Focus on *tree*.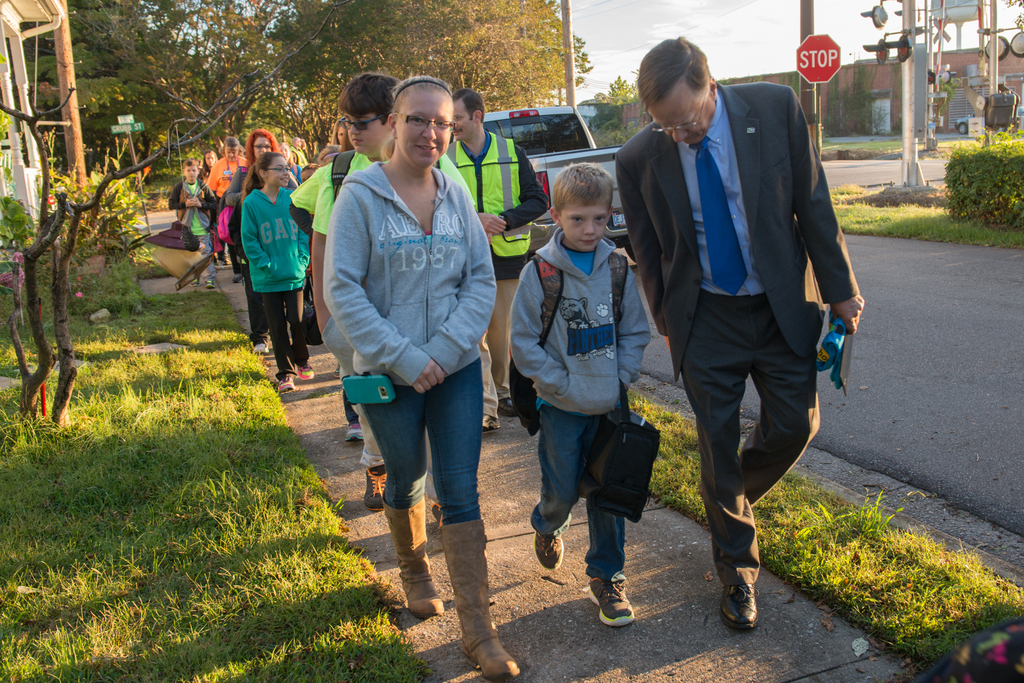
Focused at bbox=(0, 58, 76, 420).
